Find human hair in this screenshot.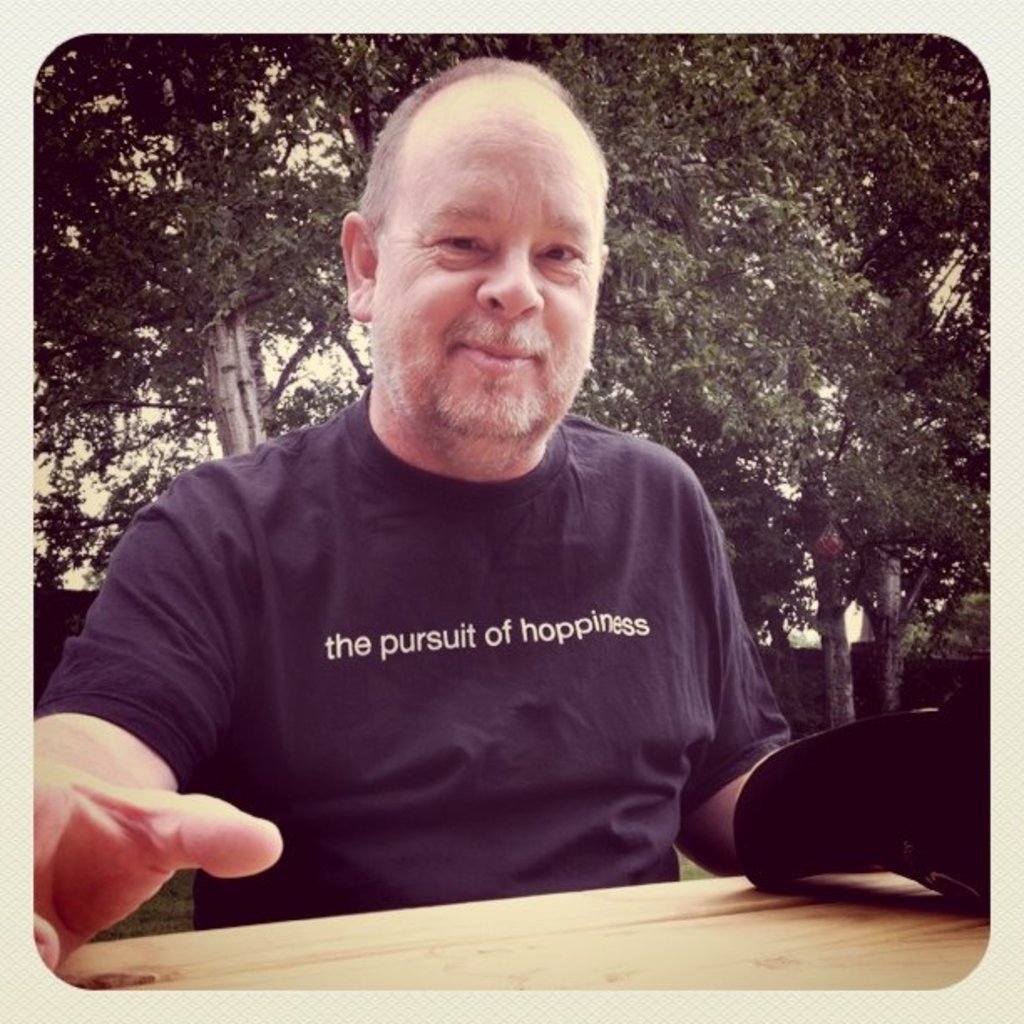
The bounding box for human hair is [left=356, top=55, right=611, bottom=228].
